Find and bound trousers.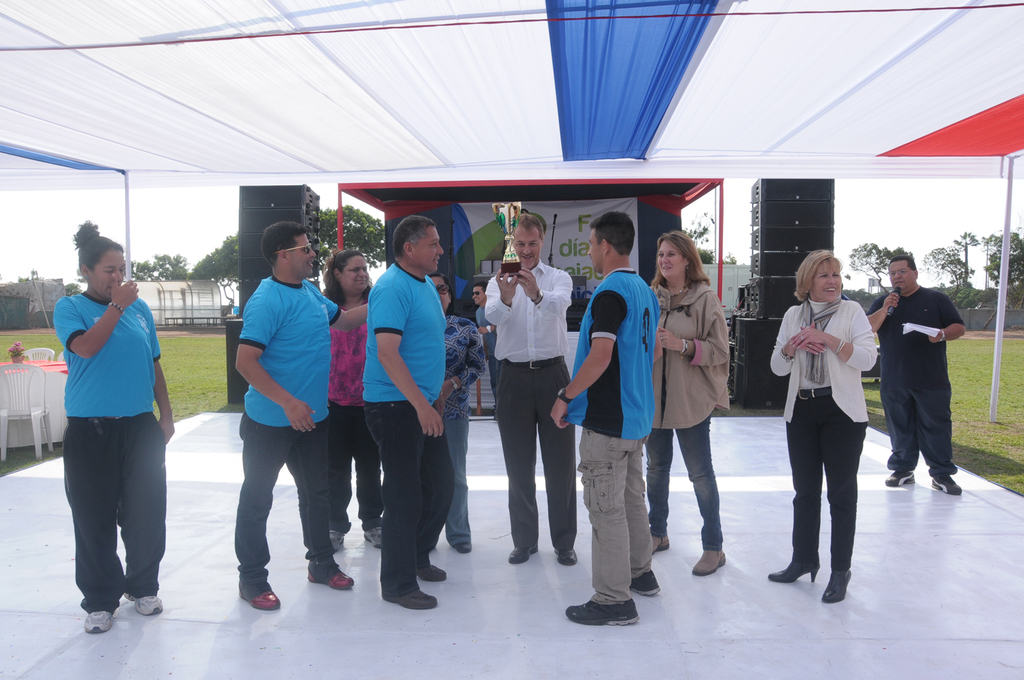
Bound: bbox=(328, 408, 382, 535).
